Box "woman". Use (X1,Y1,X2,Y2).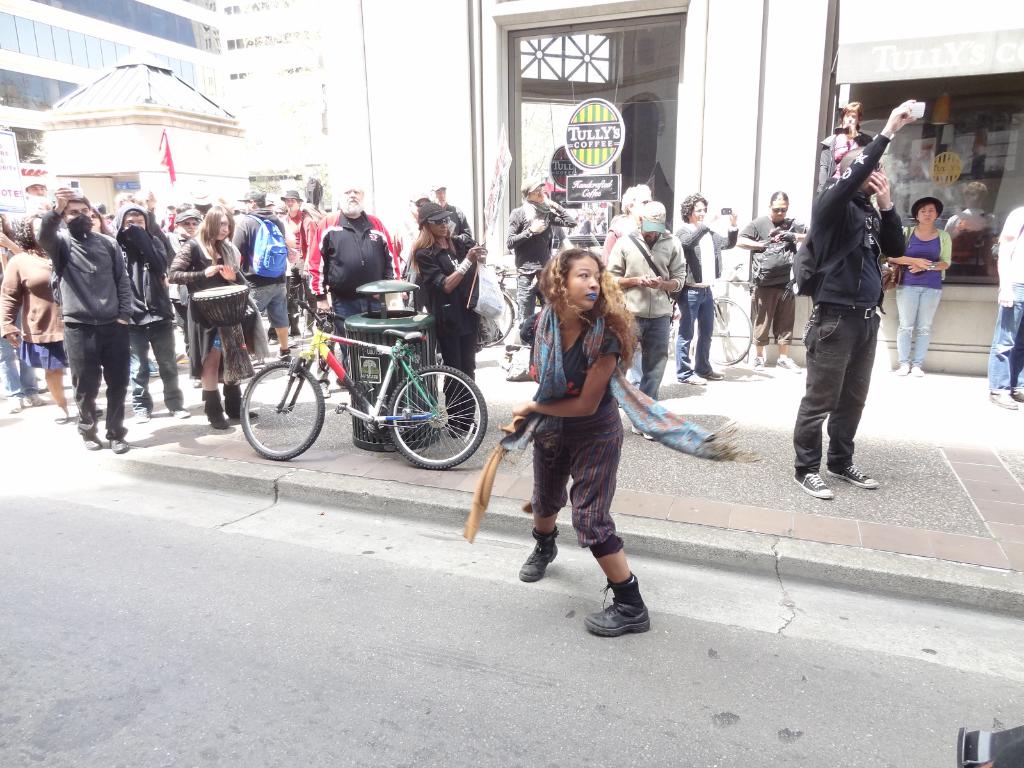
(885,198,953,374).
